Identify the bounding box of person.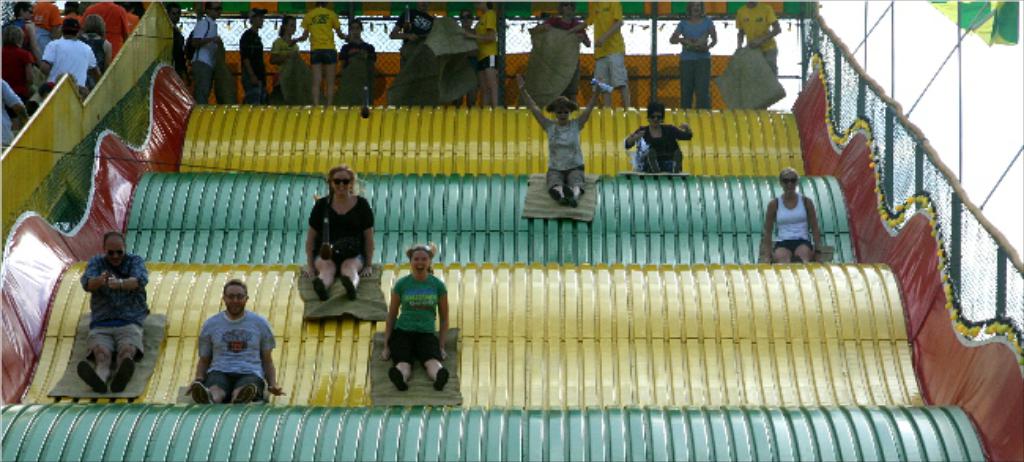
crop(761, 162, 821, 263).
